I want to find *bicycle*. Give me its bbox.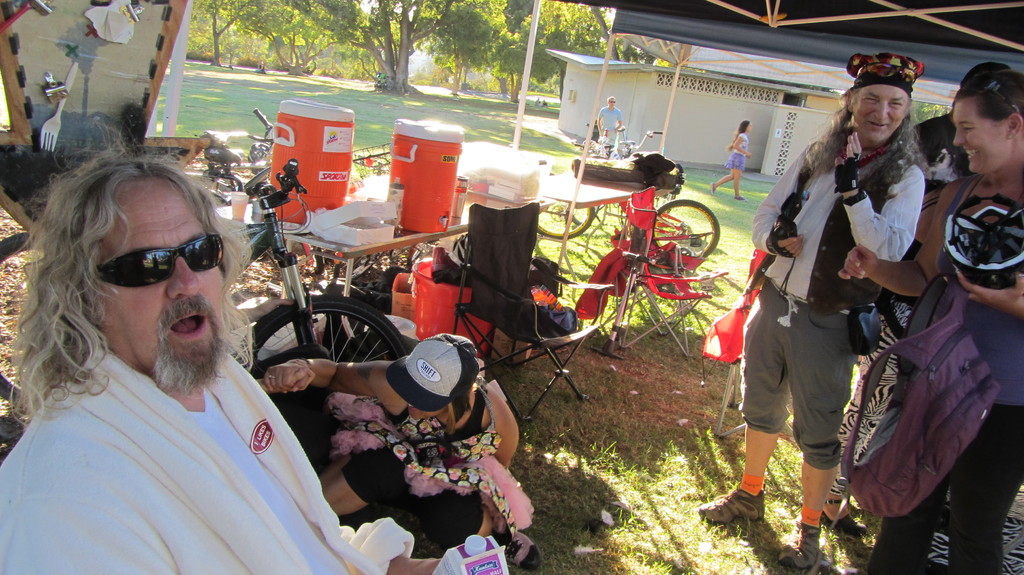
box(582, 164, 733, 352).
